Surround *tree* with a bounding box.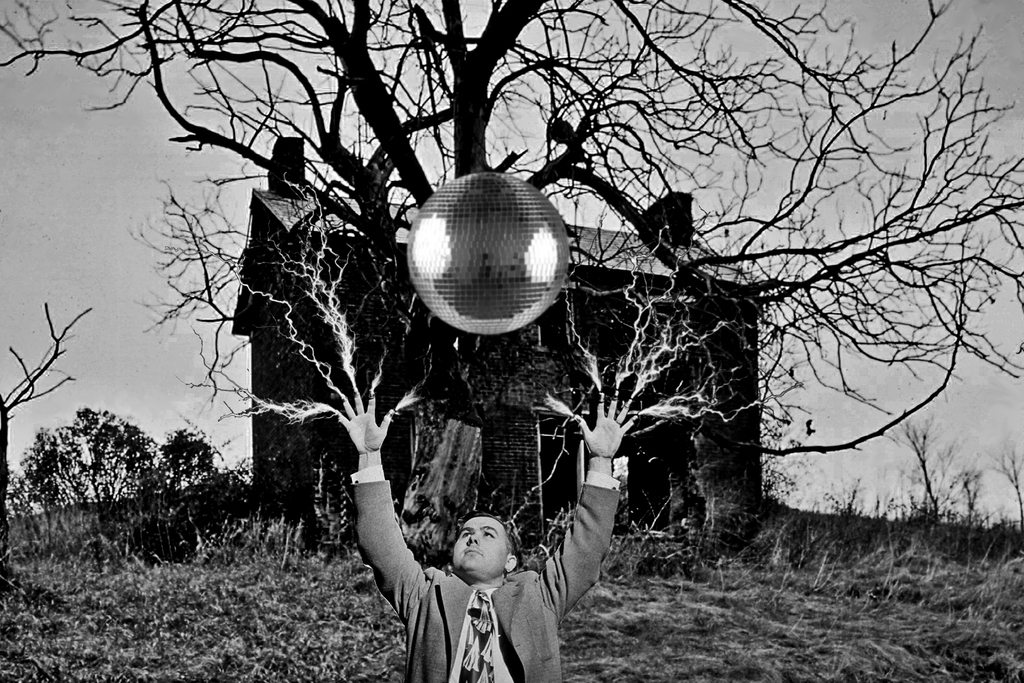
[left=986, top=433, right=1021, bottom=522].
